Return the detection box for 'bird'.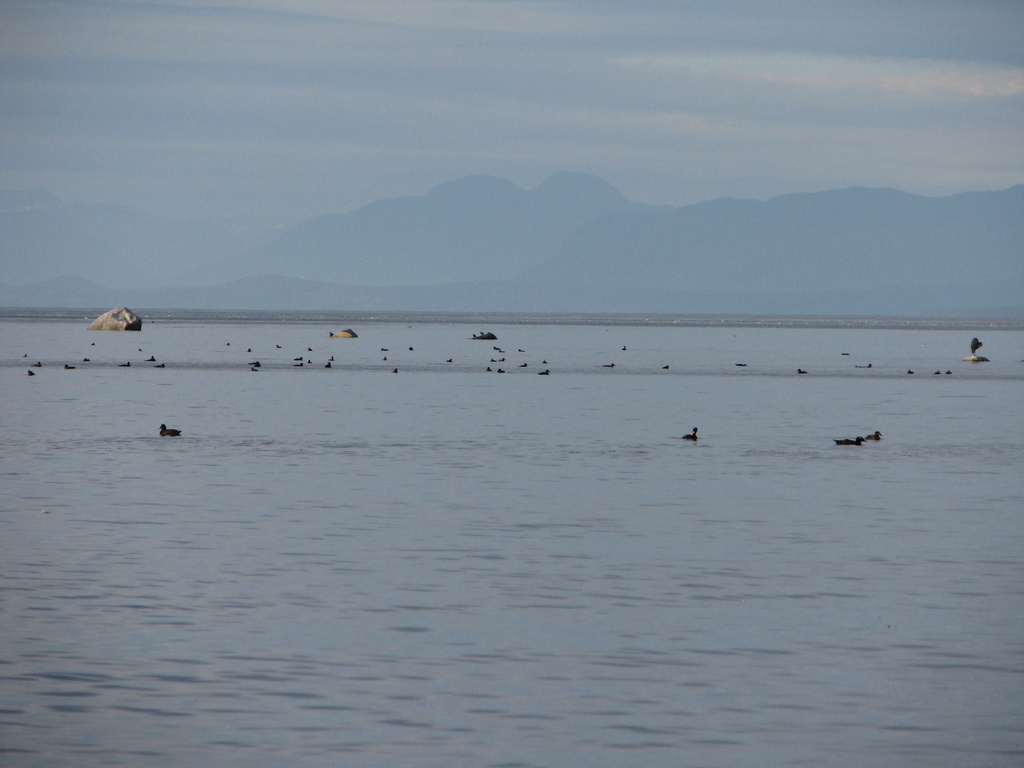
{"x1": 907, "y1": 367, "x2": 916, "y2": 376}.
